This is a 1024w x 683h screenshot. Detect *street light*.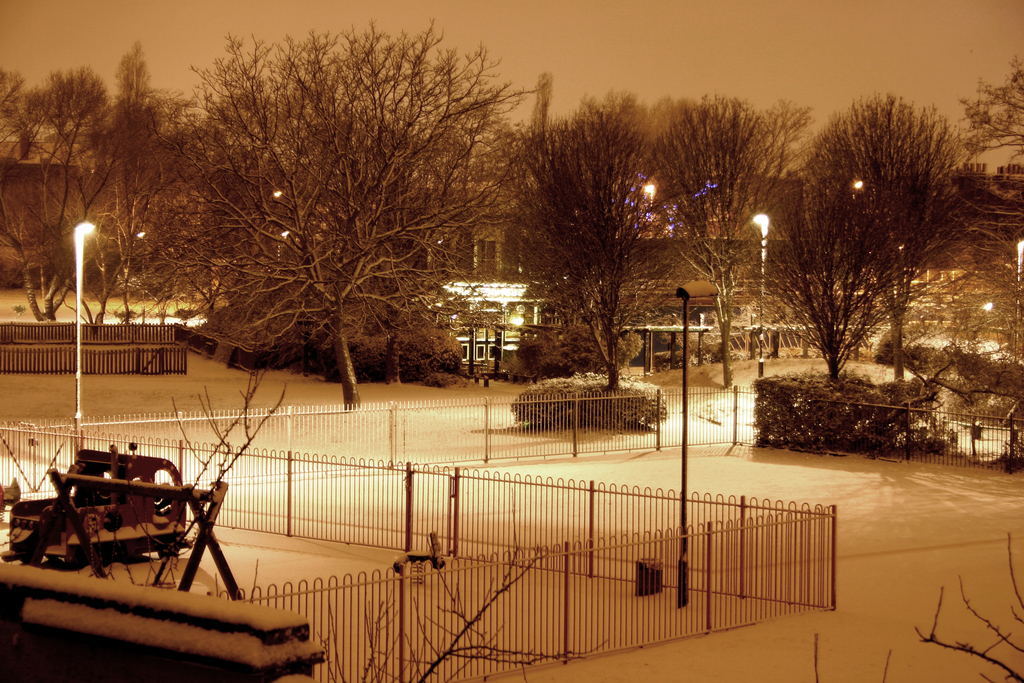
(1009, 236, 1023, 365).
